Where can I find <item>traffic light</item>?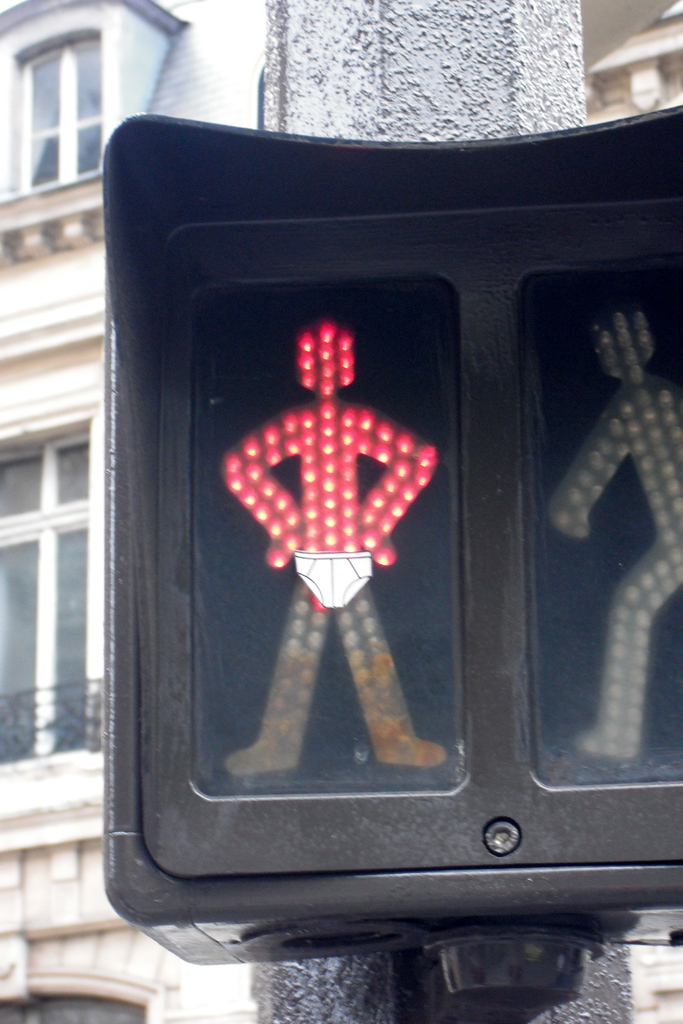
You can find it at bbox=(99, 106, 682, 1023).
